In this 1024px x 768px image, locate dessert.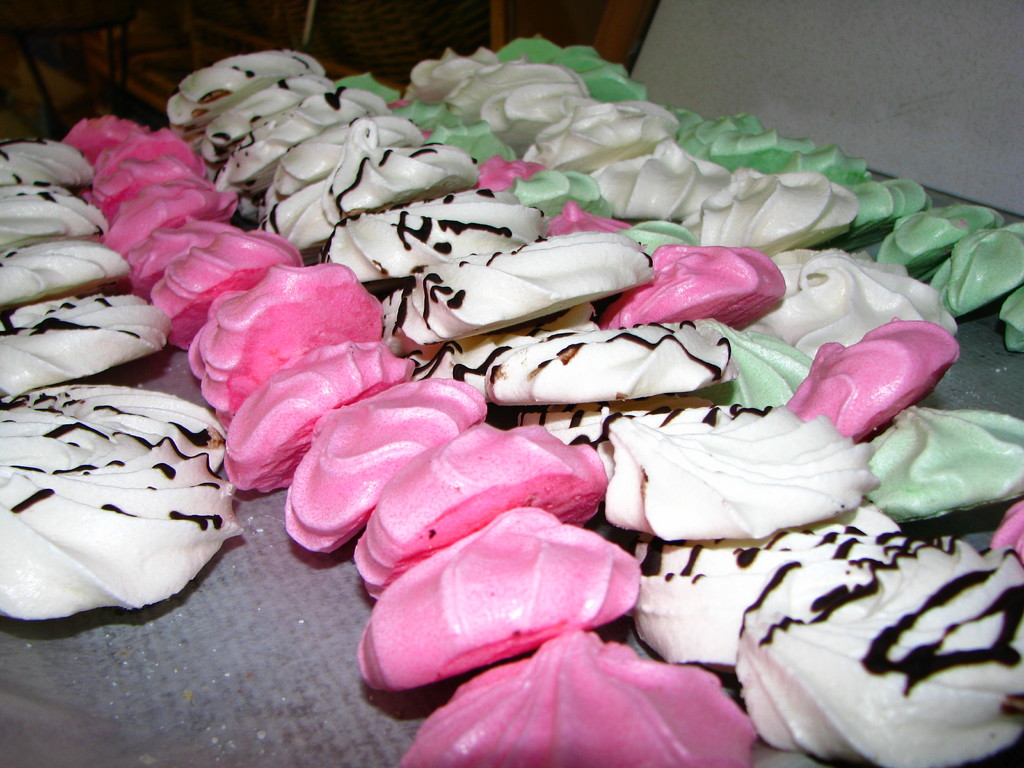
Bounding box: [867,409,1023,516].
